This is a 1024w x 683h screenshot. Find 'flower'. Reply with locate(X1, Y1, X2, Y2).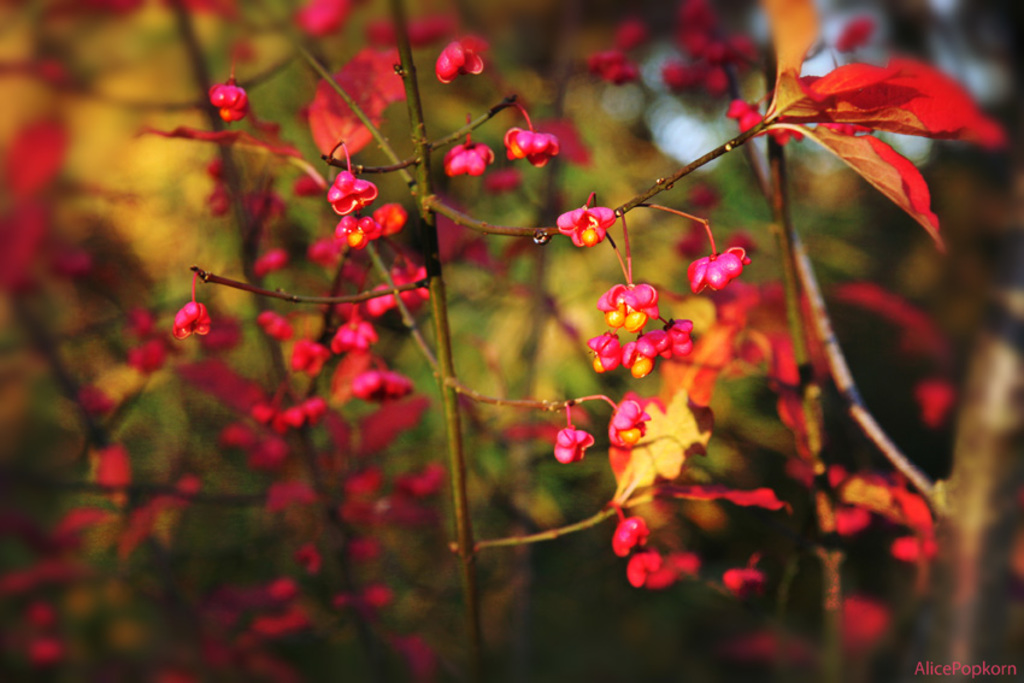
locate(607, 399, 646, 451).
